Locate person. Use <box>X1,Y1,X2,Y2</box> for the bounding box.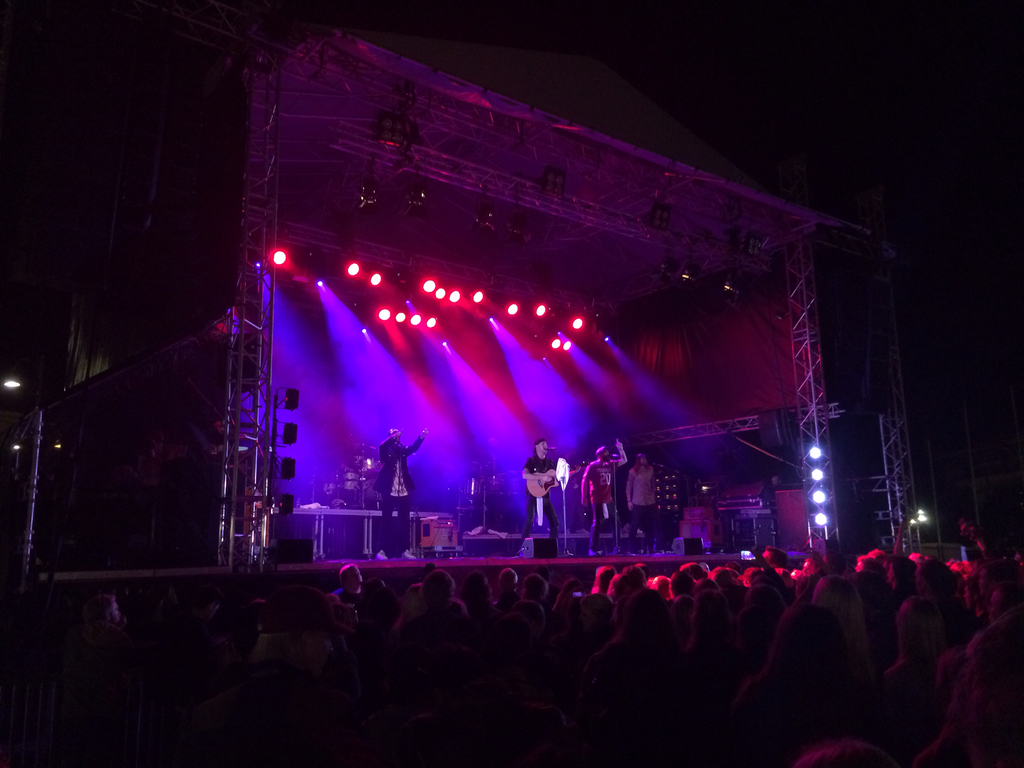
<box>514,431,571,556</box>.
